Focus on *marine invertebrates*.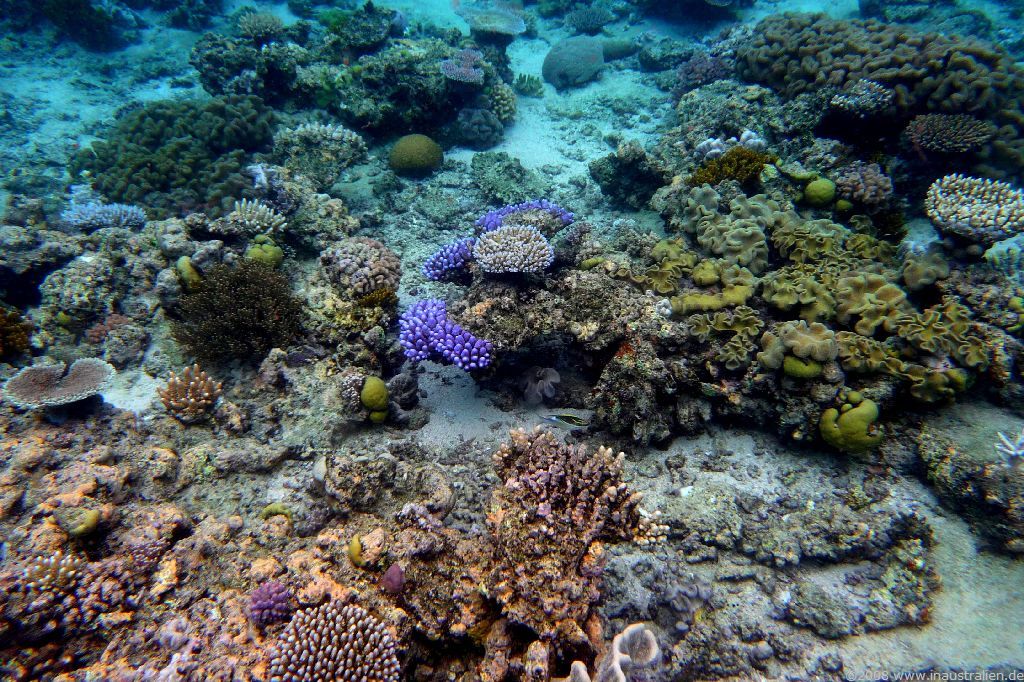
Focused at region(828, 72, 905, 138).
